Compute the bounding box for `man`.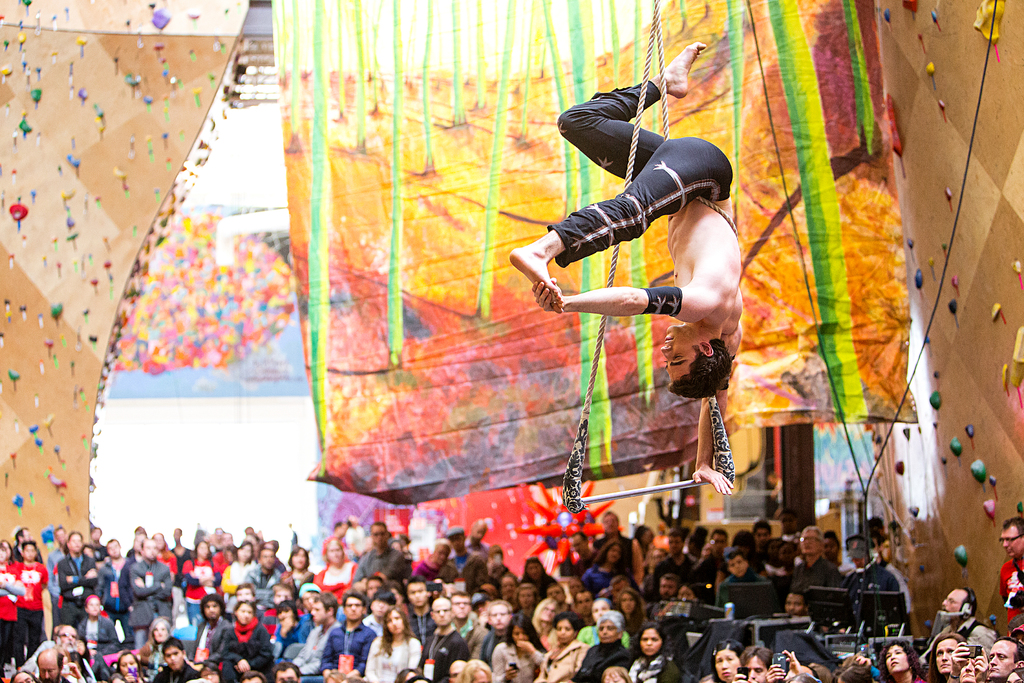
bbox=[570, 533, 595, 578].
